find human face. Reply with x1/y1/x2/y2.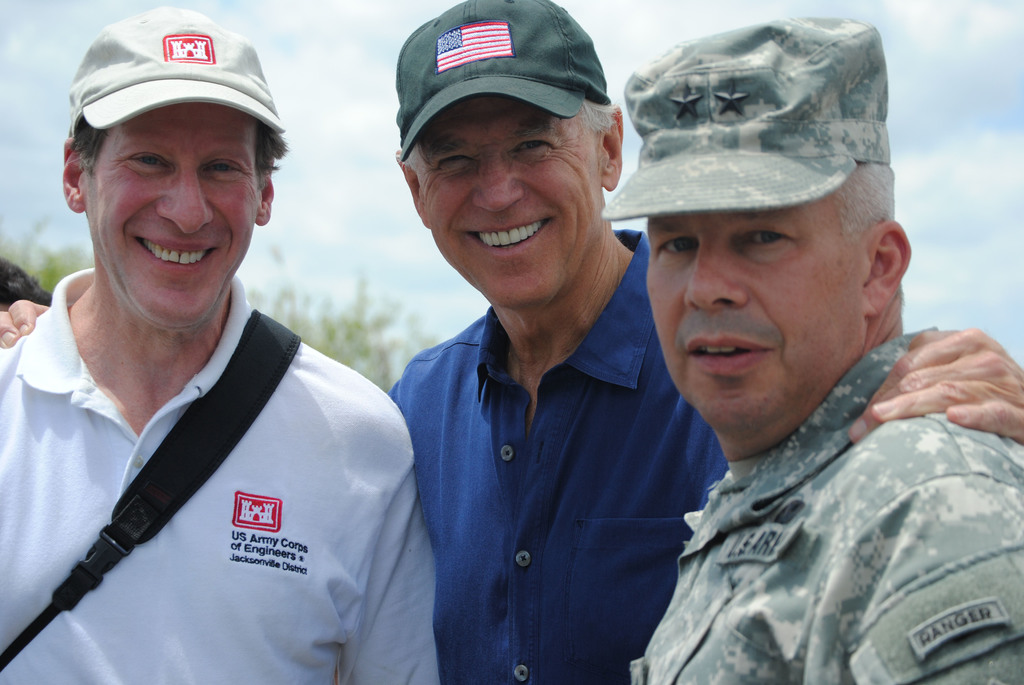
410/102/597/308.
